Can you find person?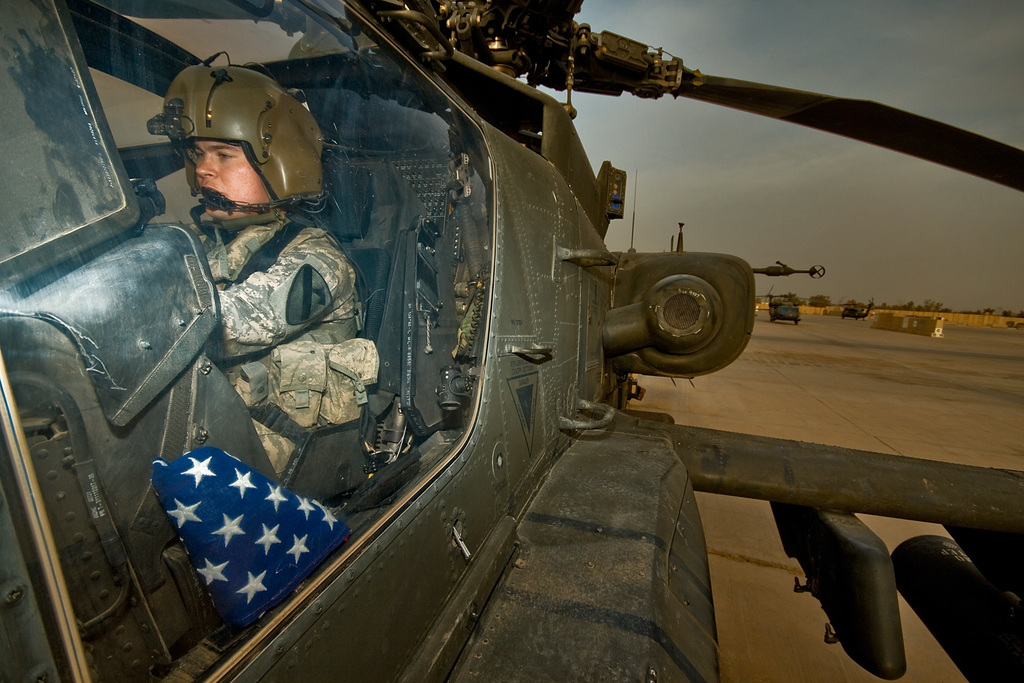
Yes, bounding box: [left=140, top=50, right=383, bottom=488].
